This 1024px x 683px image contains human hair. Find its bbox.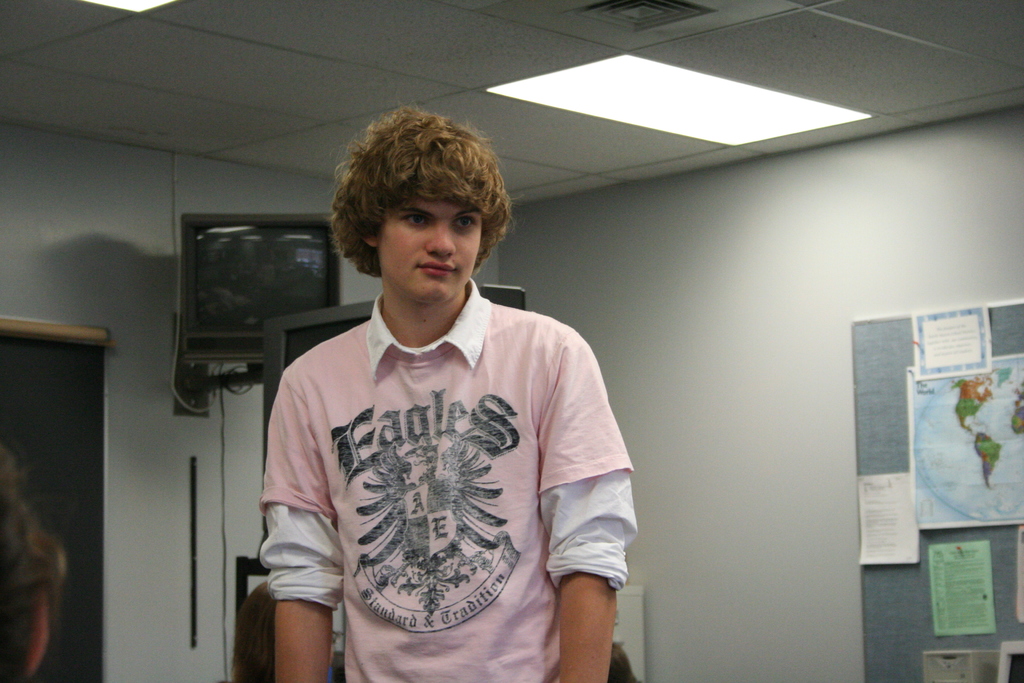
detection(320, 108, 511, 281).
